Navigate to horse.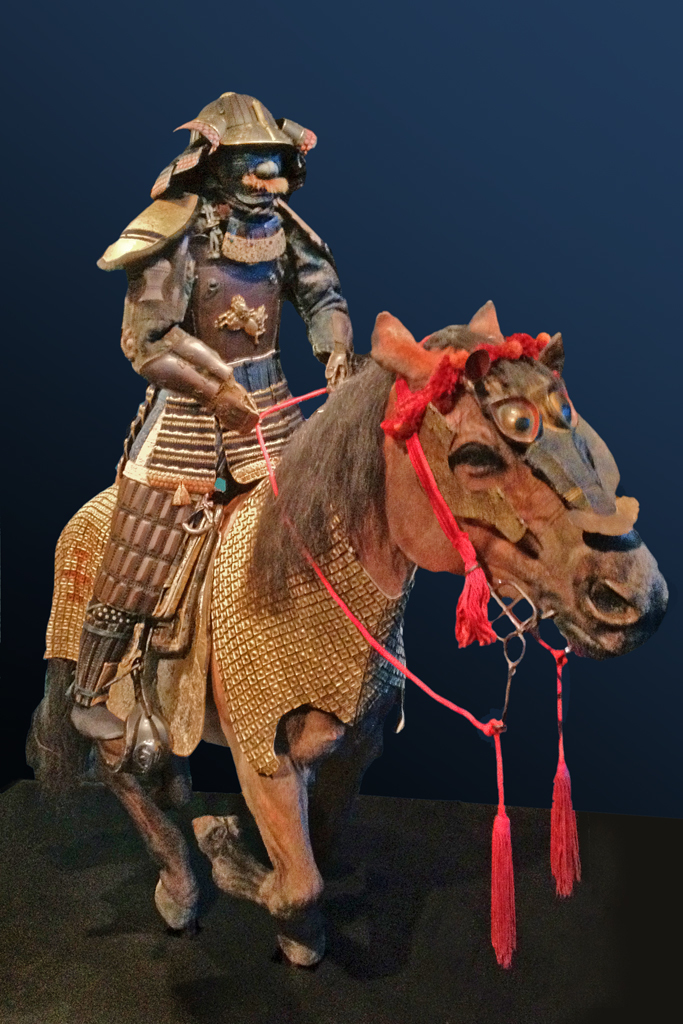
Navigation target: box=[27, 299, 674, 973].
